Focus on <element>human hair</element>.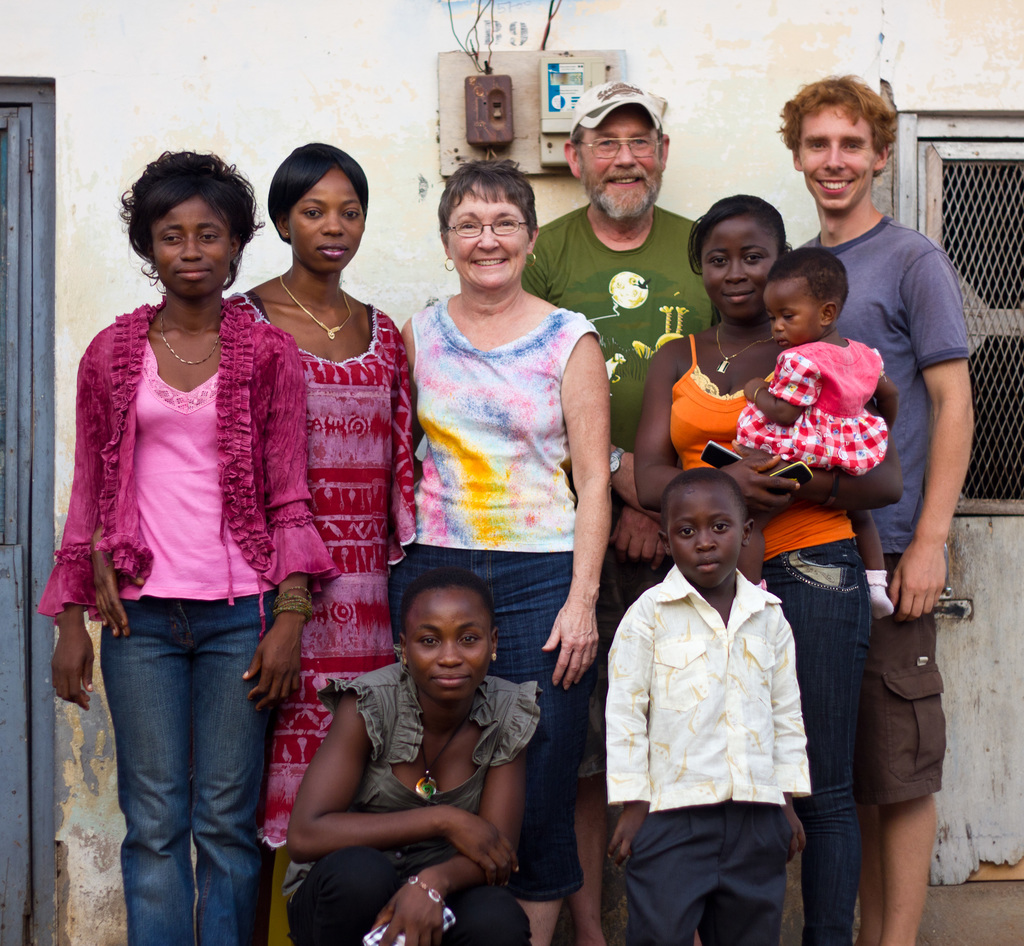
Focused at box(768, 241, 847, 307).
